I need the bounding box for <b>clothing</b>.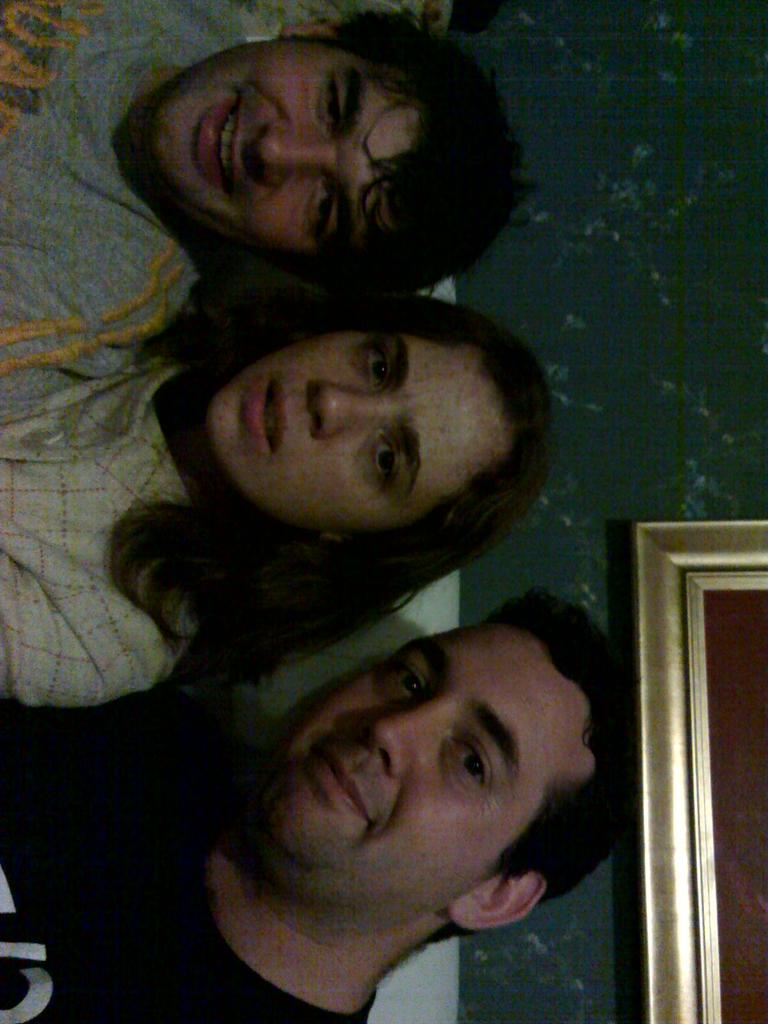
Here it is: [0, 346, 217, 701].
